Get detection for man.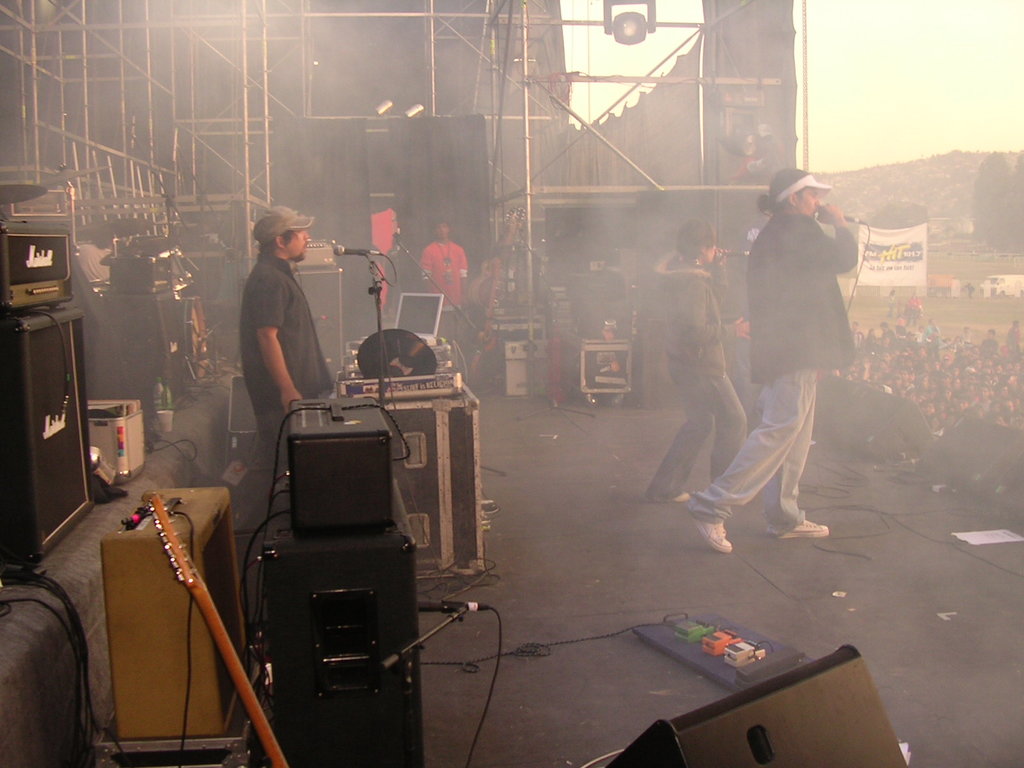
Detection: locate(422, 220, 468, 335).
